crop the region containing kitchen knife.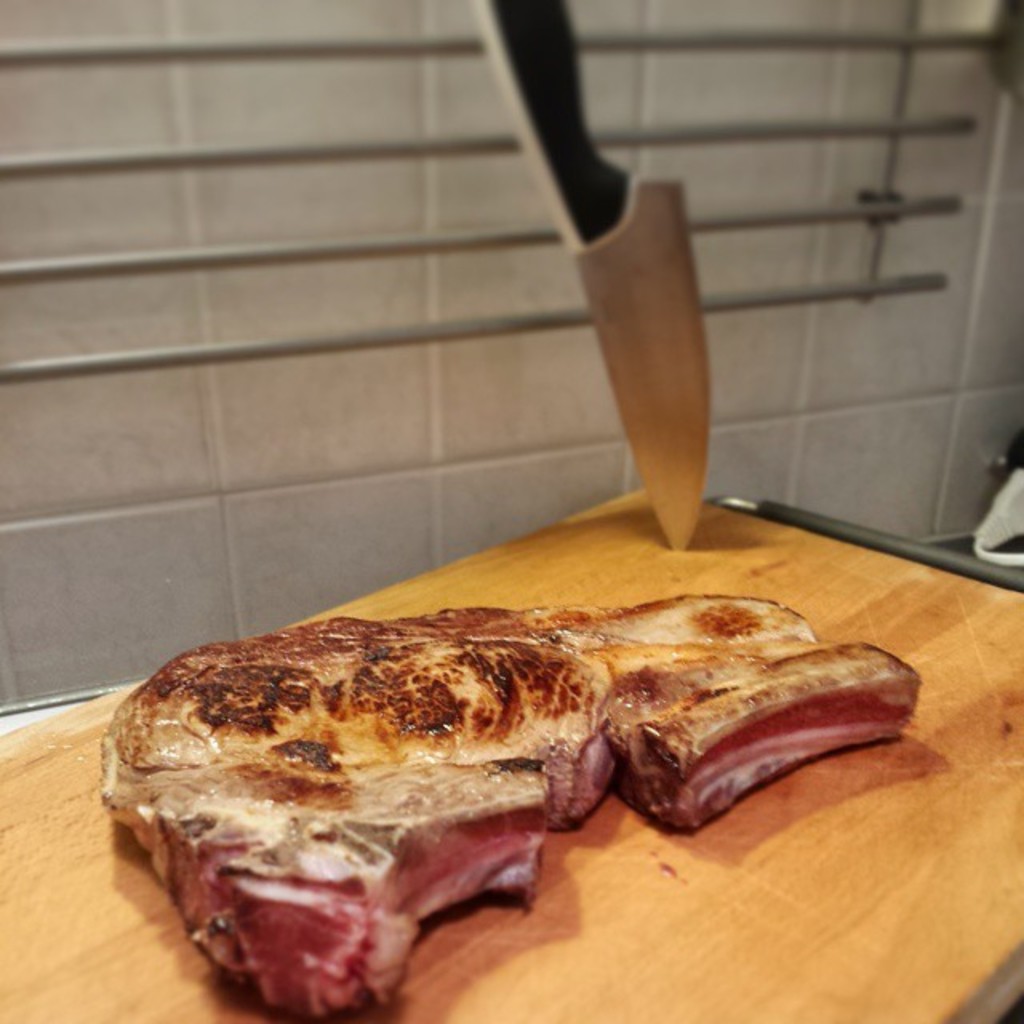
Crop region: crop(472, 0, 714, 558).
